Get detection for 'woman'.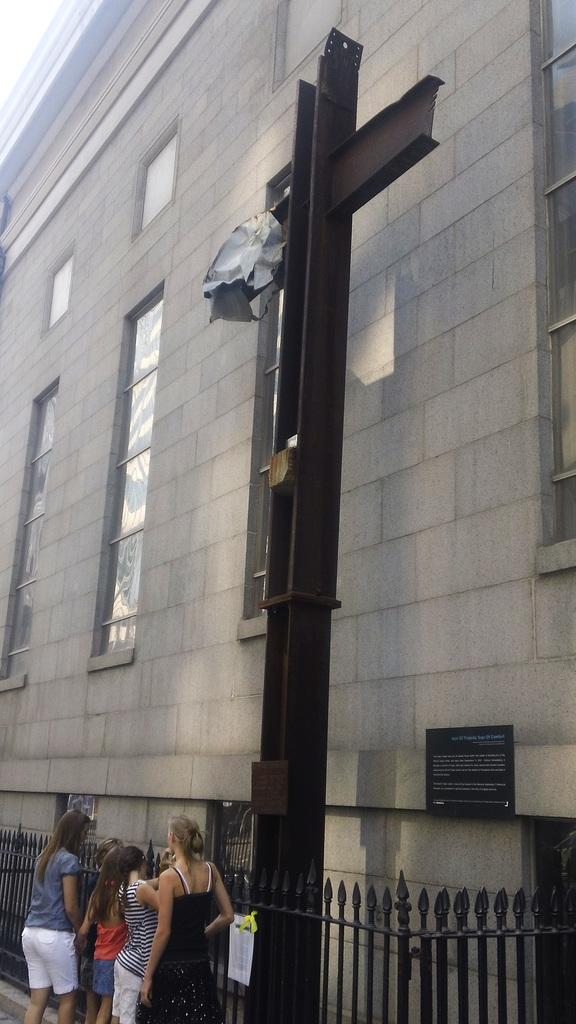
Detection: (x1=77, y1=840, x2=133, y2=1023).
